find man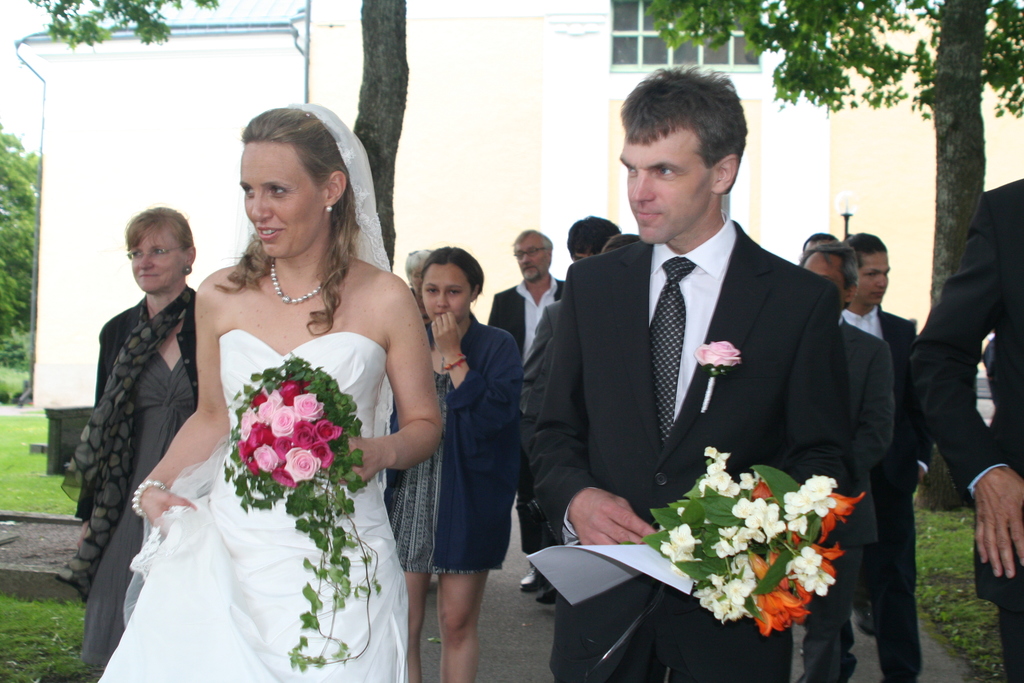
(left=535, top=84, right=890, bottom=659)
